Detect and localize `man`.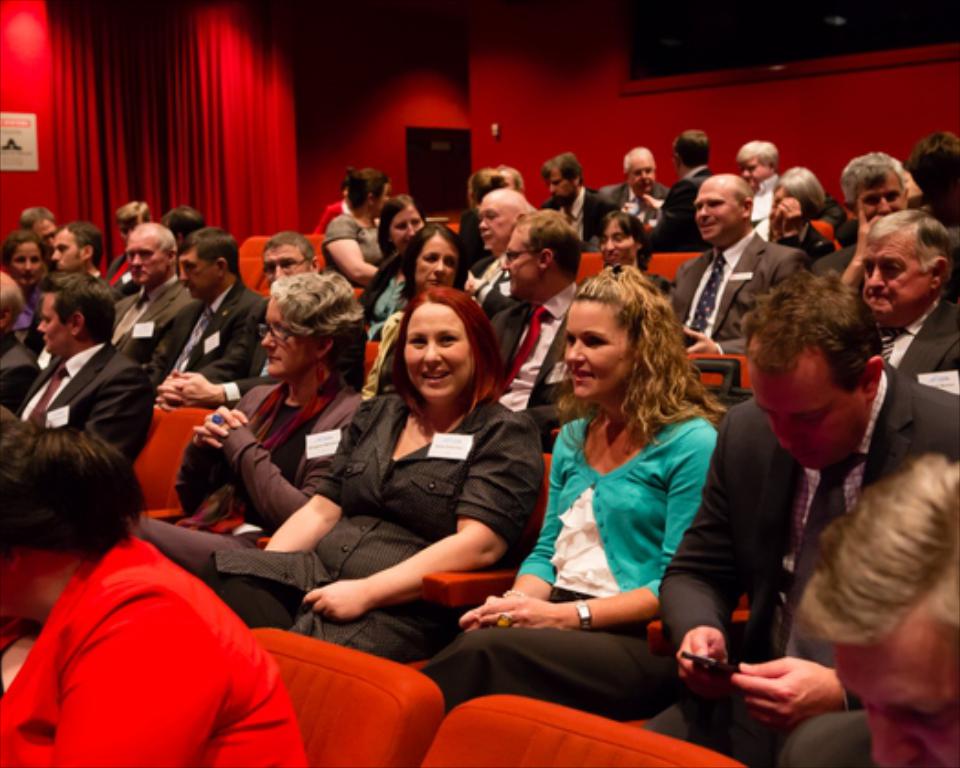
Localized at {"x1": 483, "y1": 207, "x2": 585, "y2": 446}.
